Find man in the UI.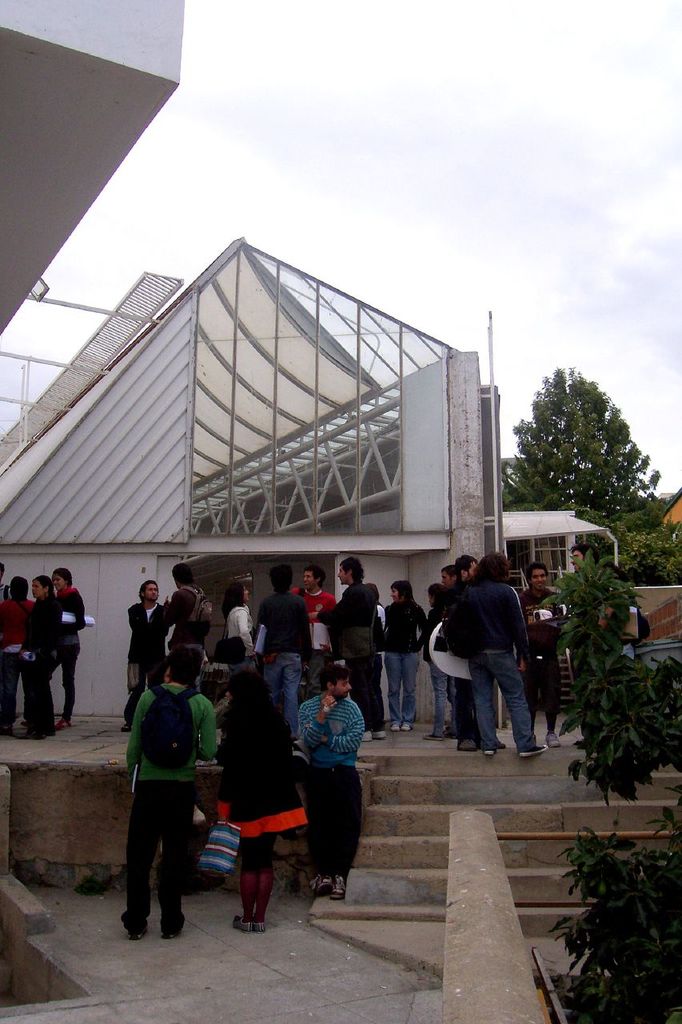
UI element at region(292, 660, 365, 902).
